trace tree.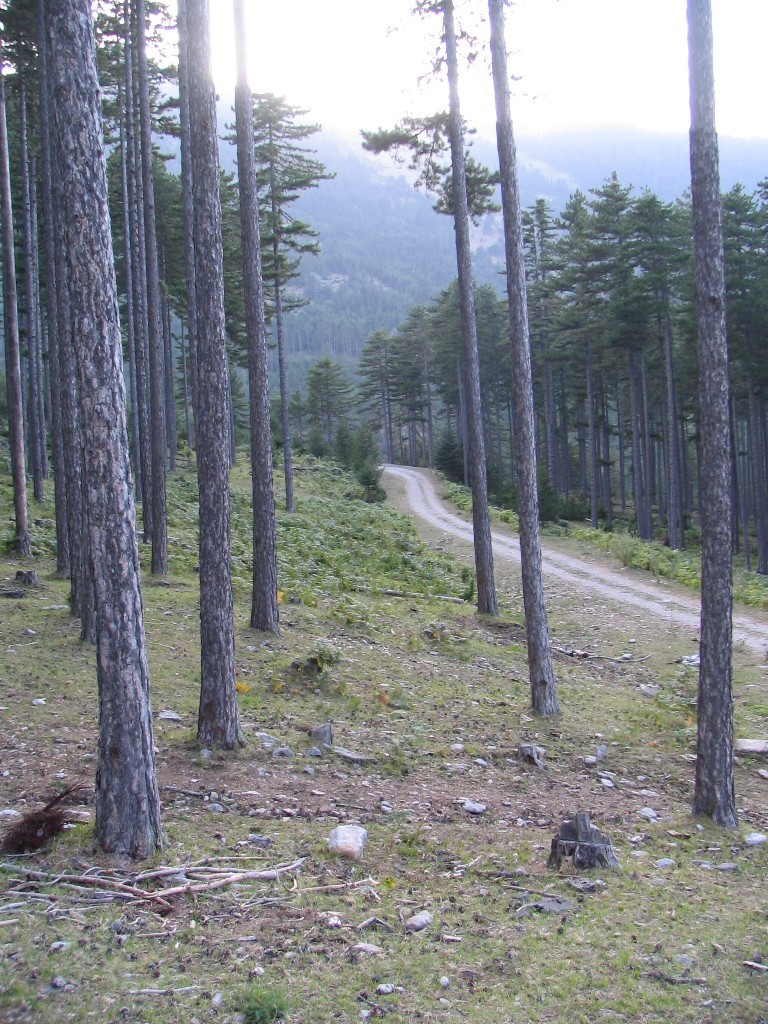
Traced to [483,0,564,722].
